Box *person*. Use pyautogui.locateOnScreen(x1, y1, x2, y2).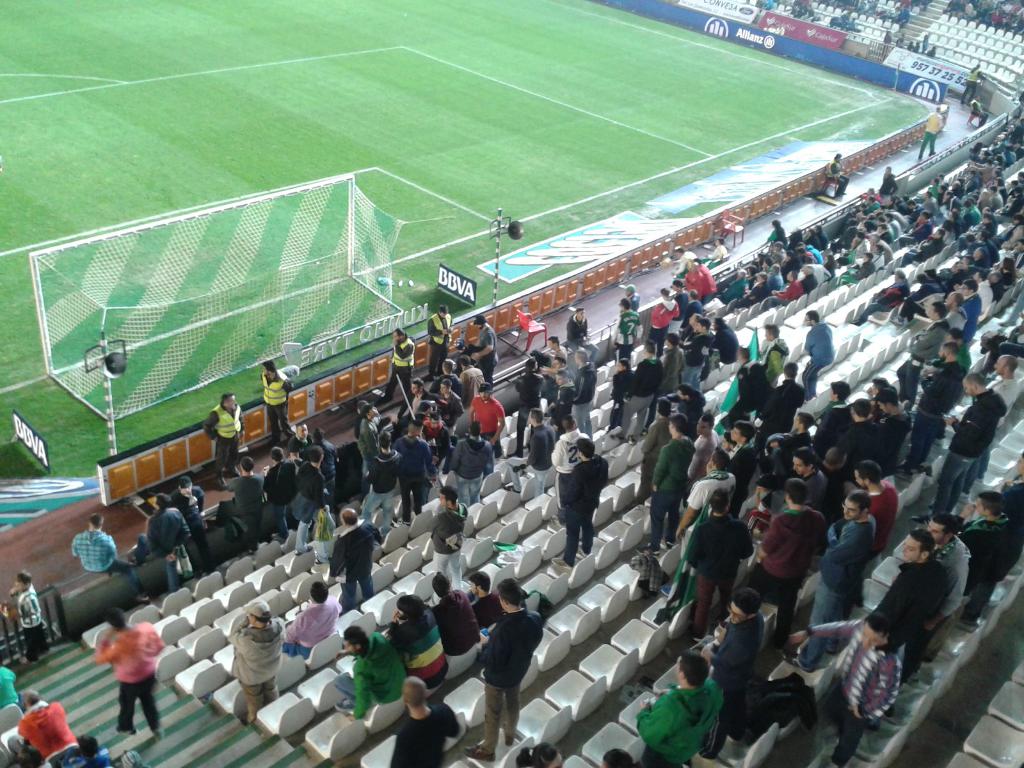
pyautogui.locateOnScreen(602, 751, 642, 767).
